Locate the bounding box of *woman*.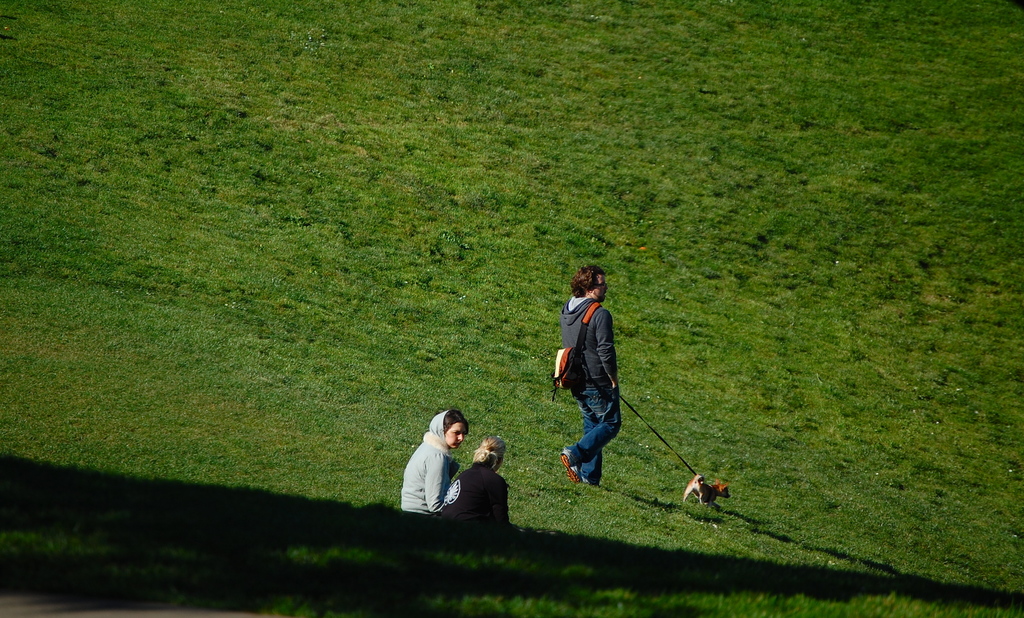
Bounding box: left=444, top=439, right=518, bottom=528.
